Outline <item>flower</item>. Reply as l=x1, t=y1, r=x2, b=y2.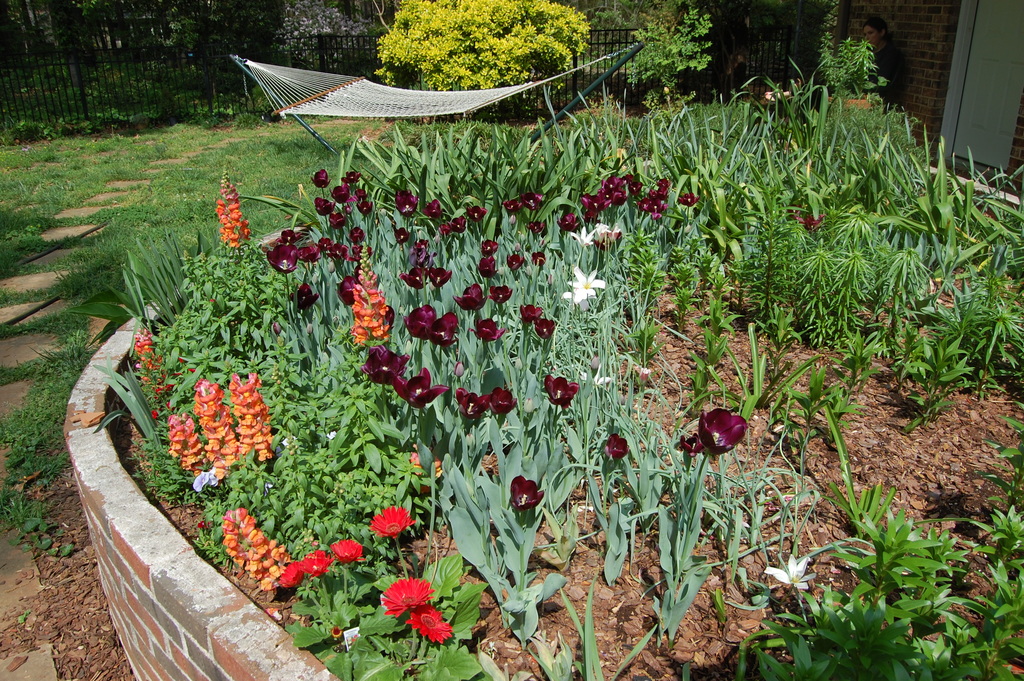
l=543, t=370, r=579, b=409.
